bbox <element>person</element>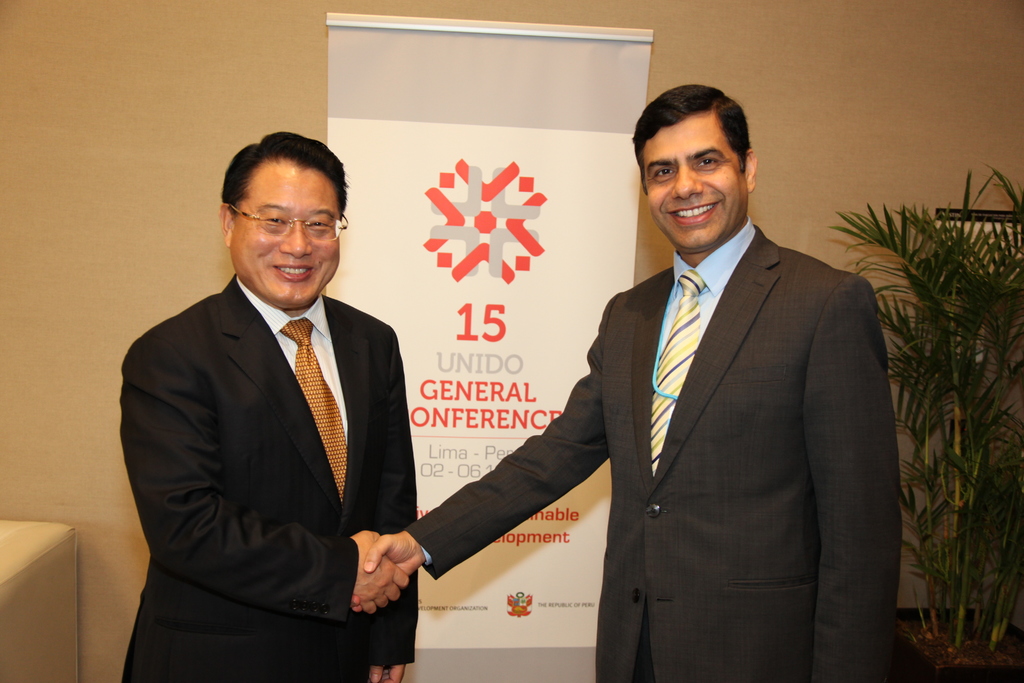
[420, 78, 880, 677]
